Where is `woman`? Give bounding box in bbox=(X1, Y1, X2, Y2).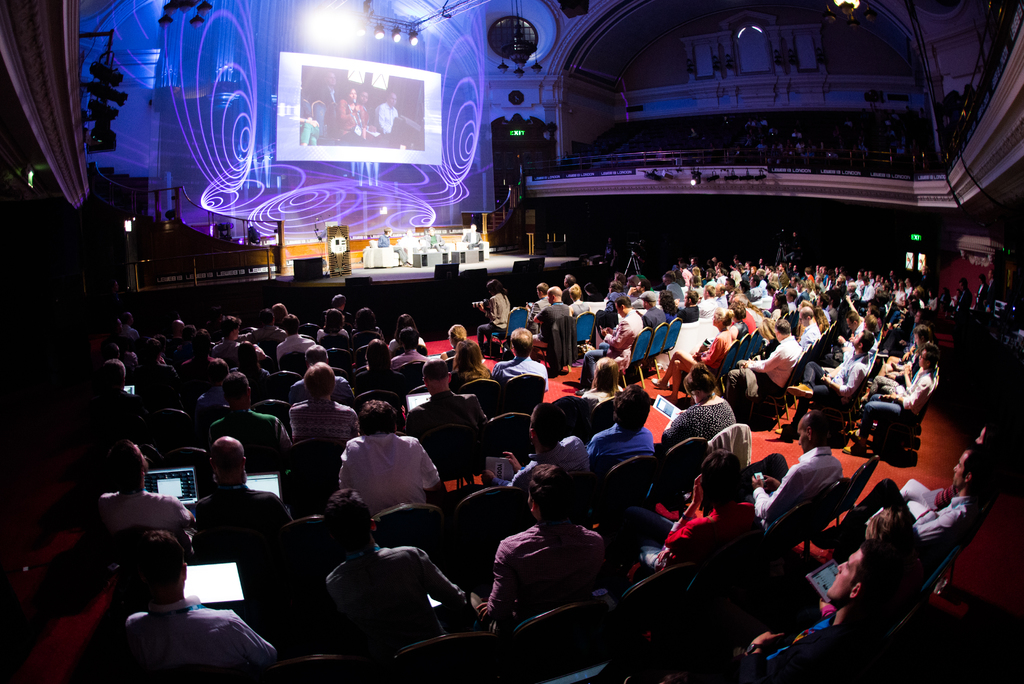
bbox=(651, 307, 731, 405).
